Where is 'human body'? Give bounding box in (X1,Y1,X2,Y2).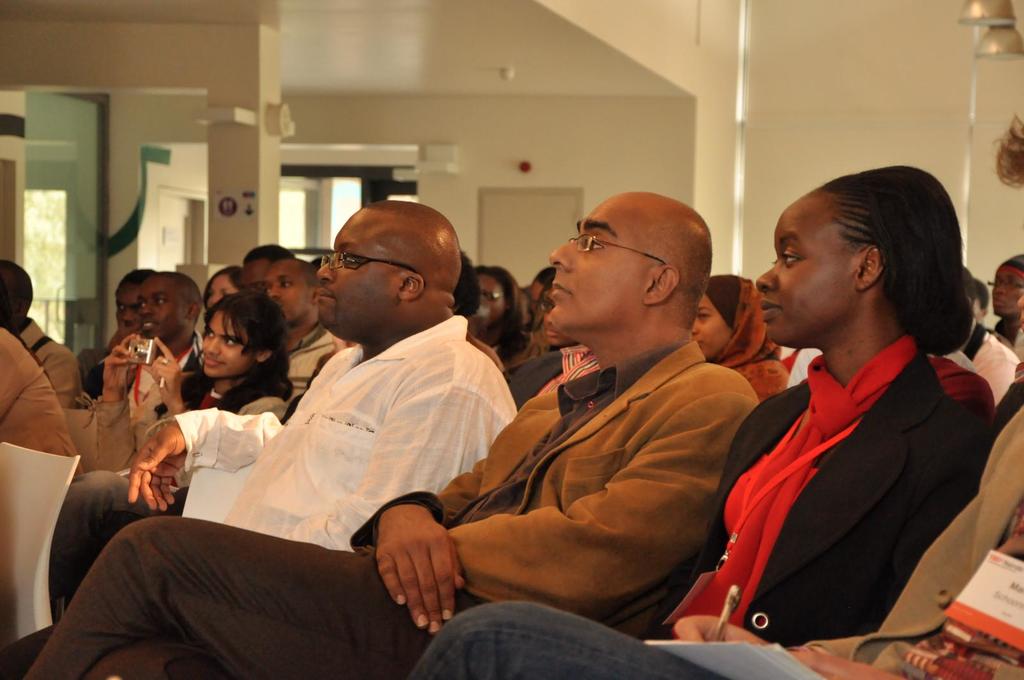
(282,324,339,410).
